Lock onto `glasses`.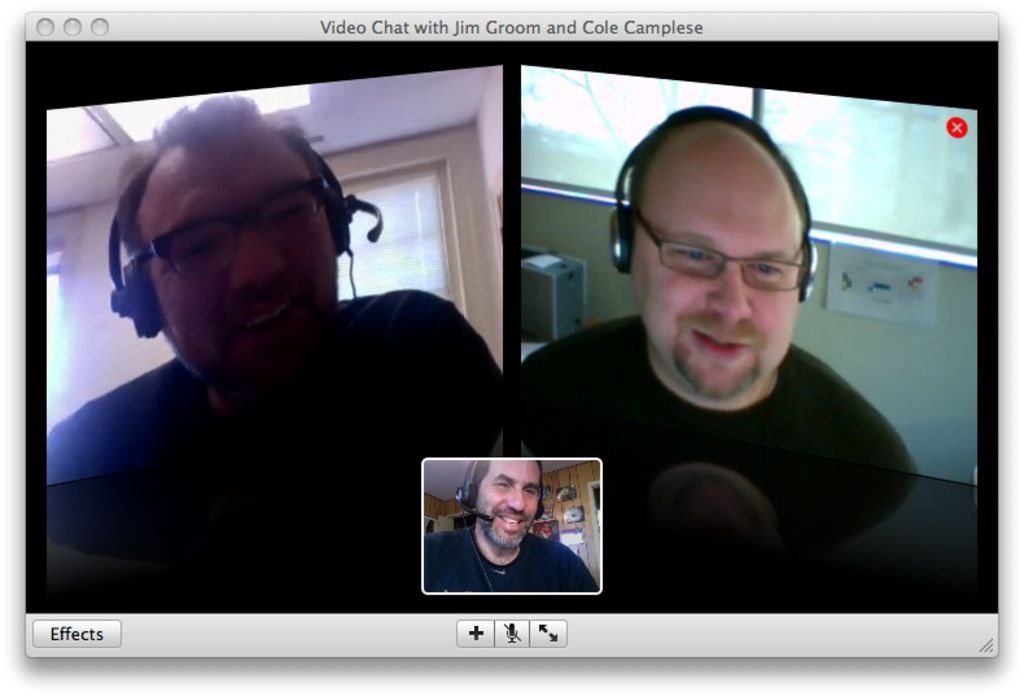
Locked: 635 222 820 297.
